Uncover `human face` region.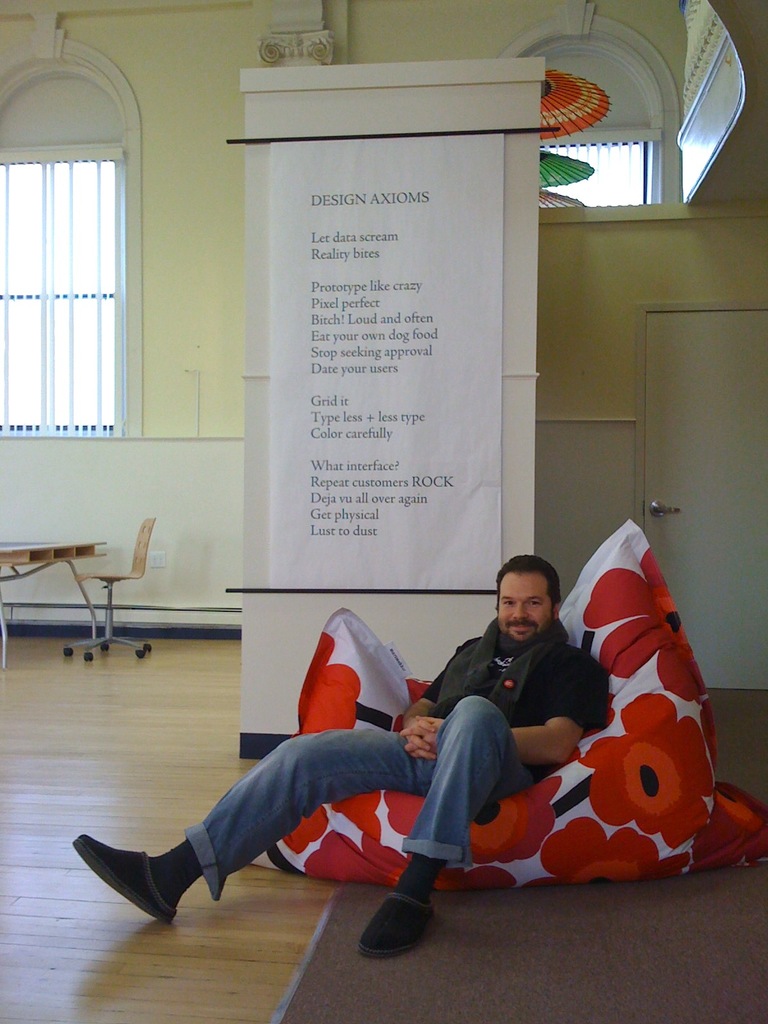
Uncovered: (left=493, top=567, right=551, bottom=637).
